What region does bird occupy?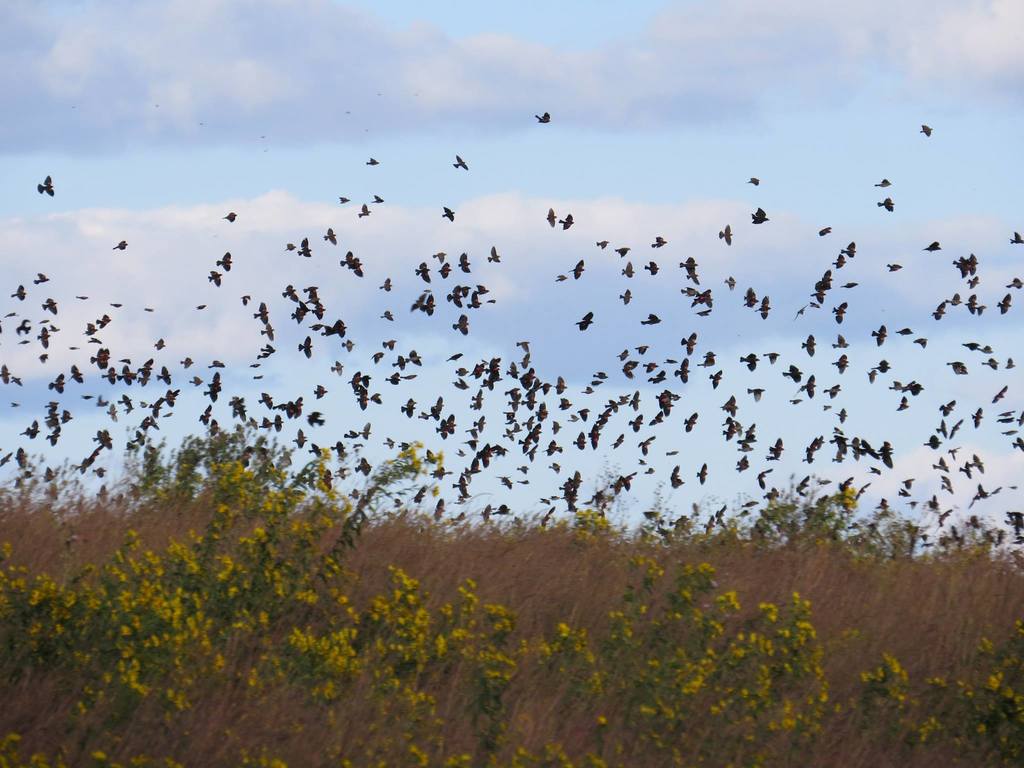
877/197/893/212.
